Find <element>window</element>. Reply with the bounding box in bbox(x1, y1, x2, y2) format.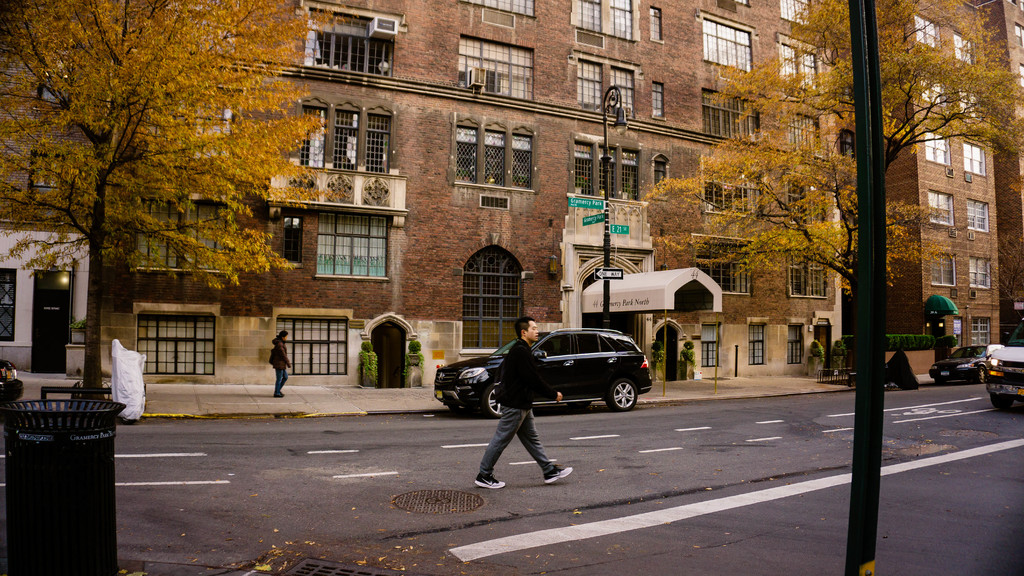
bbox(703, 321, 720, 367).
